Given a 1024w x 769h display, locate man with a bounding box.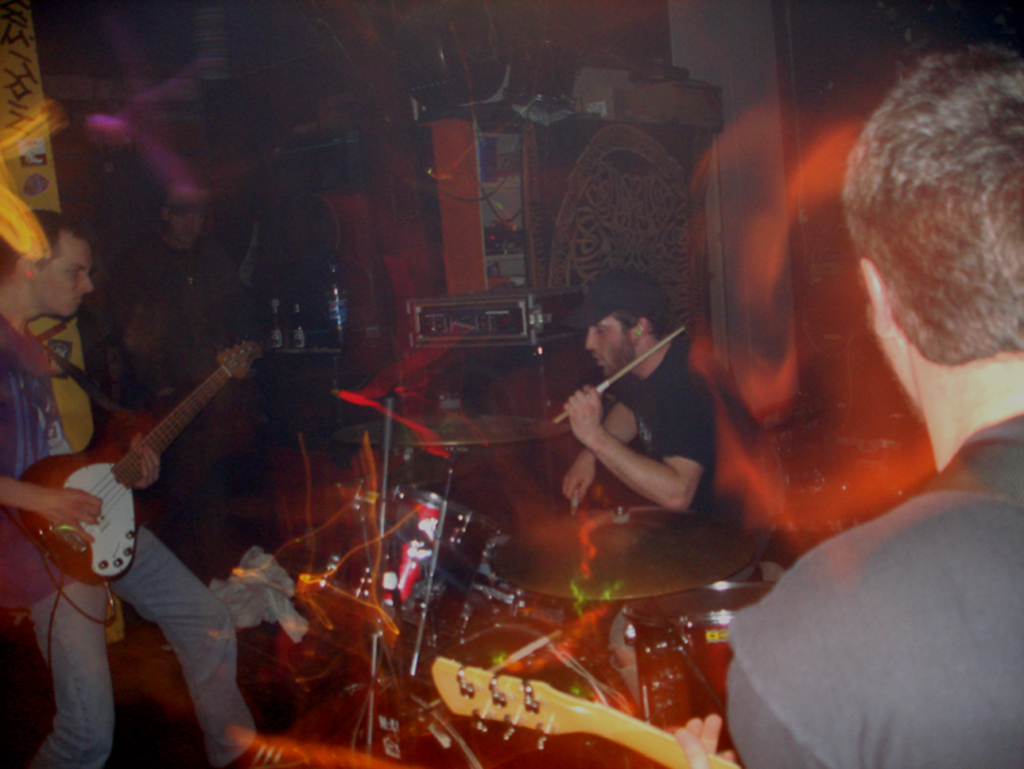
Located: x1=554 y1=265 x2=774 y2=611.
